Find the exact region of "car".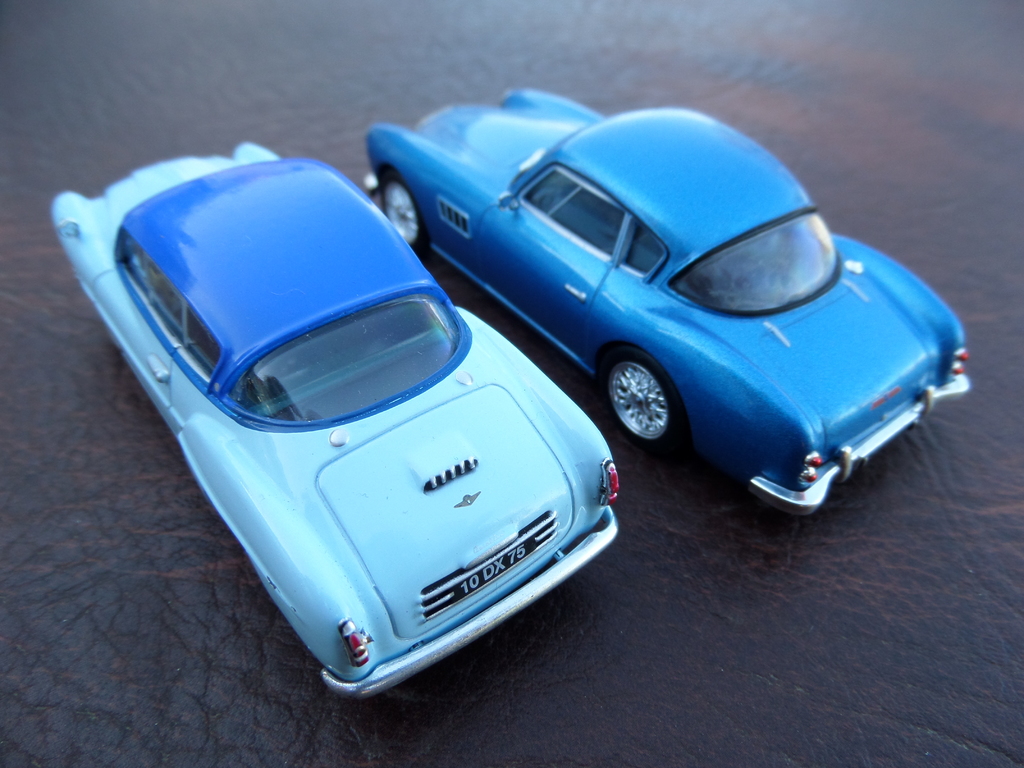
Exact region: detection(362, 84, 969, 516).
